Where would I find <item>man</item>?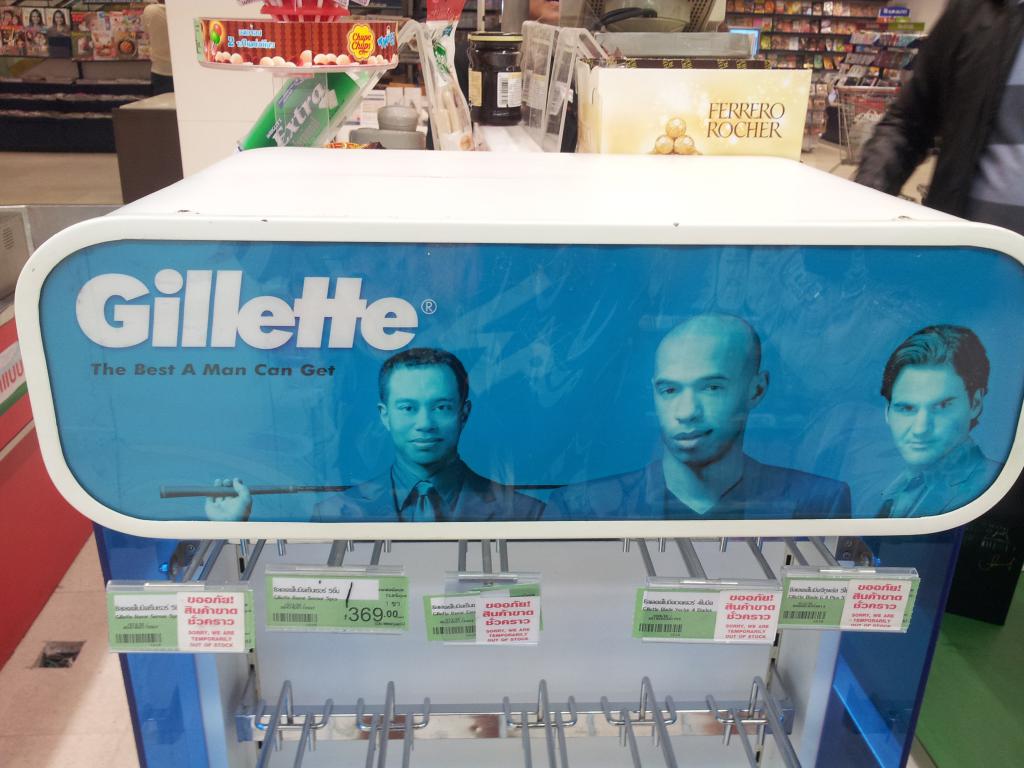
At <bbox>335, 339, 520, 532</bbox>.
